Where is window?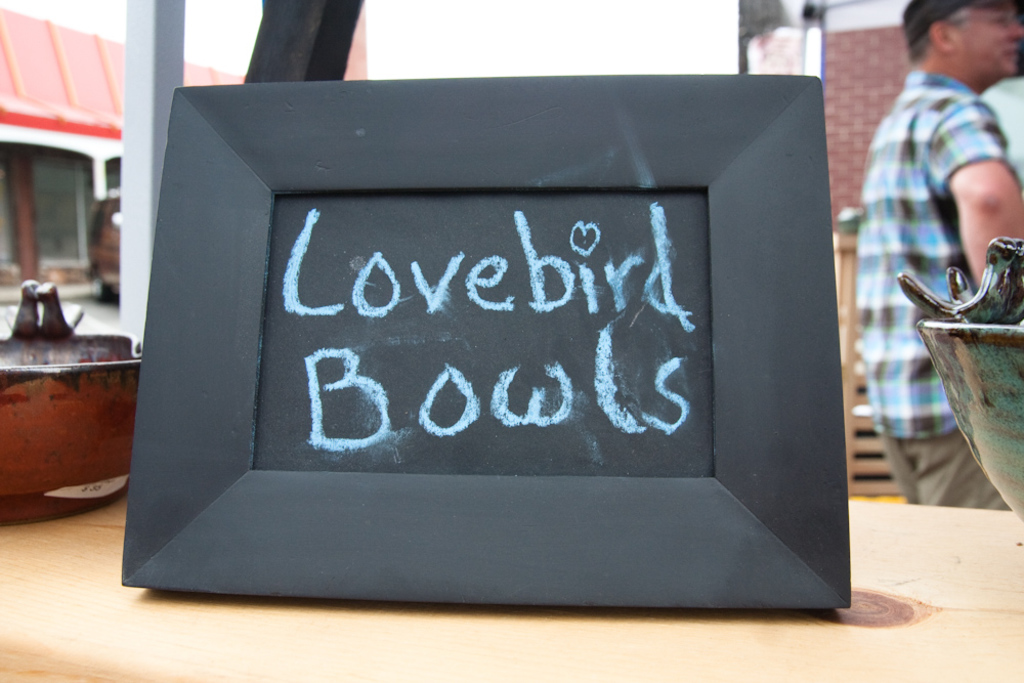
box=[8, 101, 122, 300].
